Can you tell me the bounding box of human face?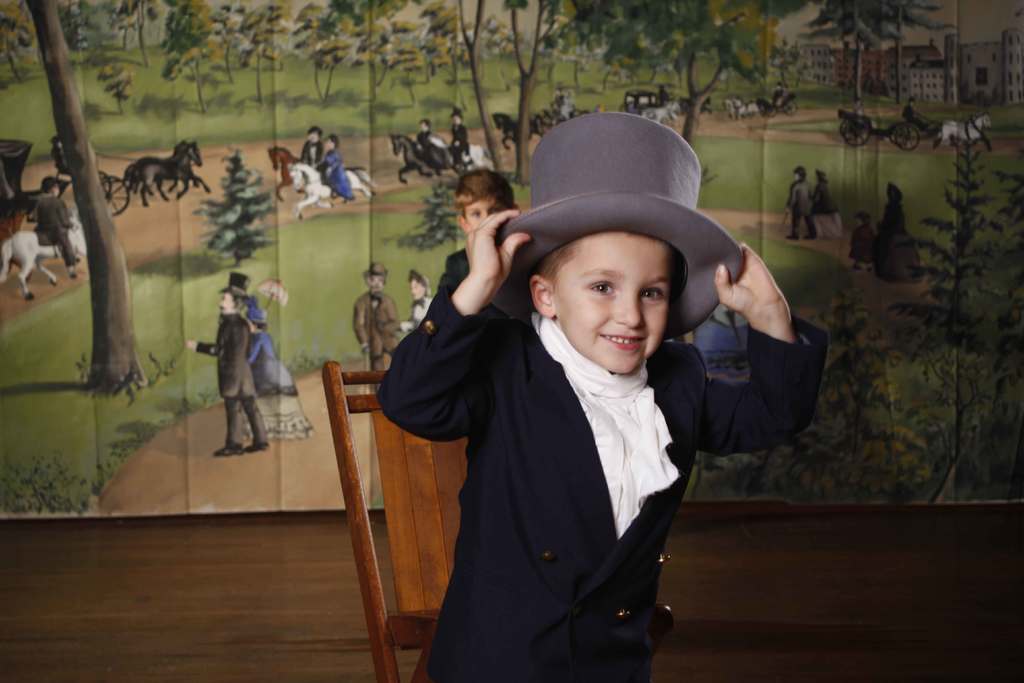
locate(218, 291, 230, 313).
